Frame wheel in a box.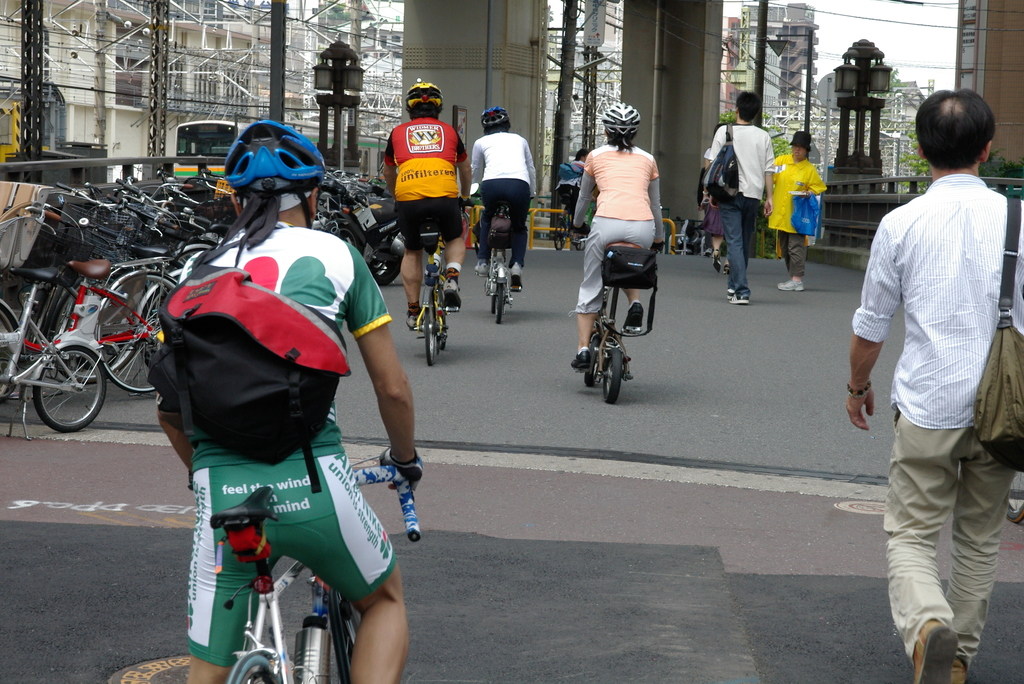
box(585, 334, 601, 387).
